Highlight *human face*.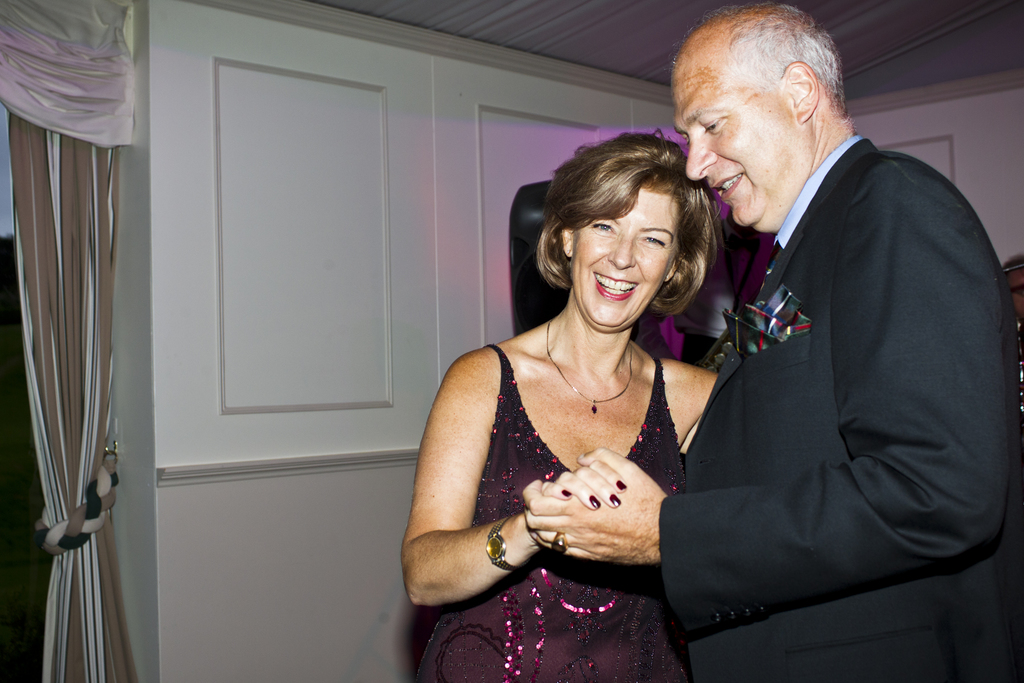
Highlighted region: bbox(568, 188, 678, 331).
